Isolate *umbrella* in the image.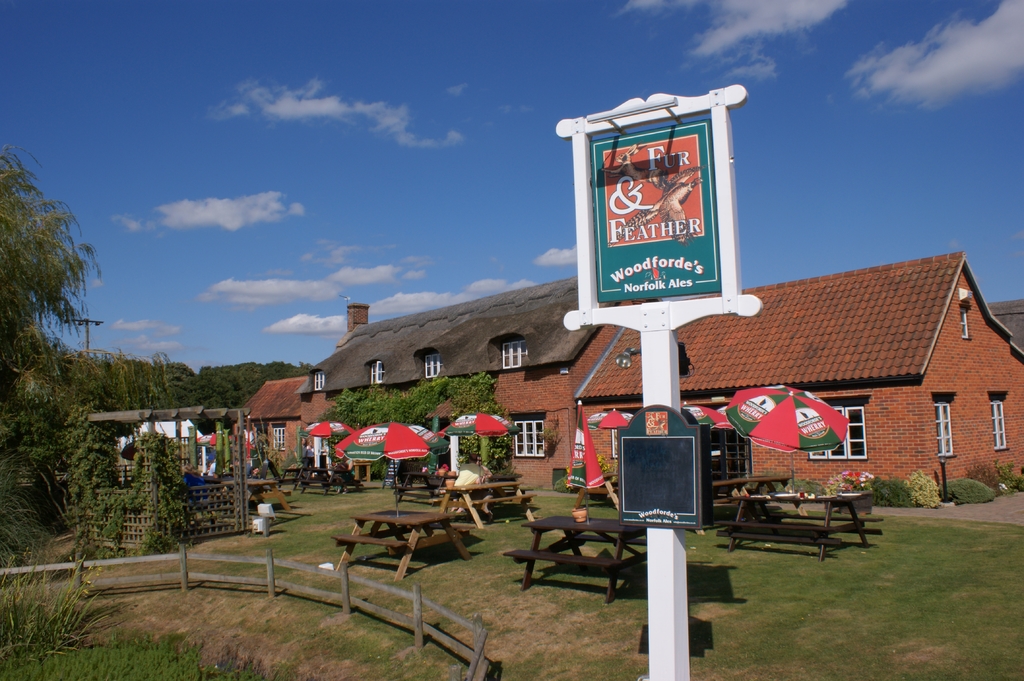
Isolated region: x1=593 y1=406 x2=632 y2=461.
